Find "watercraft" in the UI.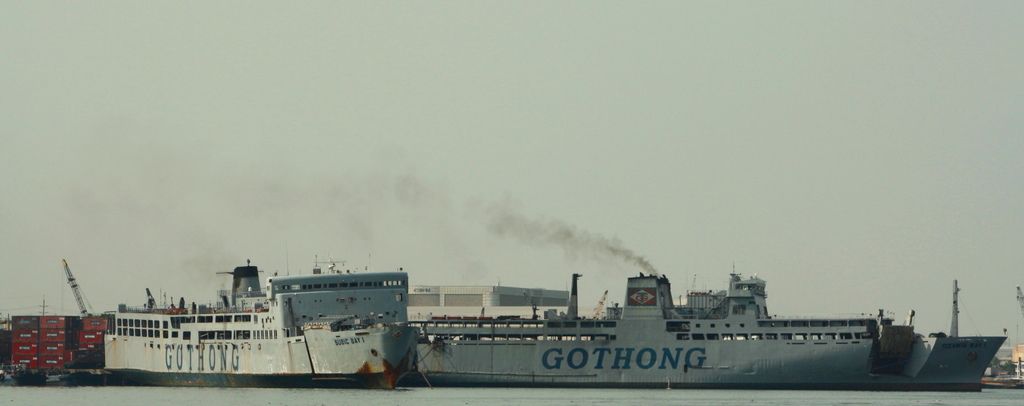
UI element at crop(885, 278, 1014, 391).
